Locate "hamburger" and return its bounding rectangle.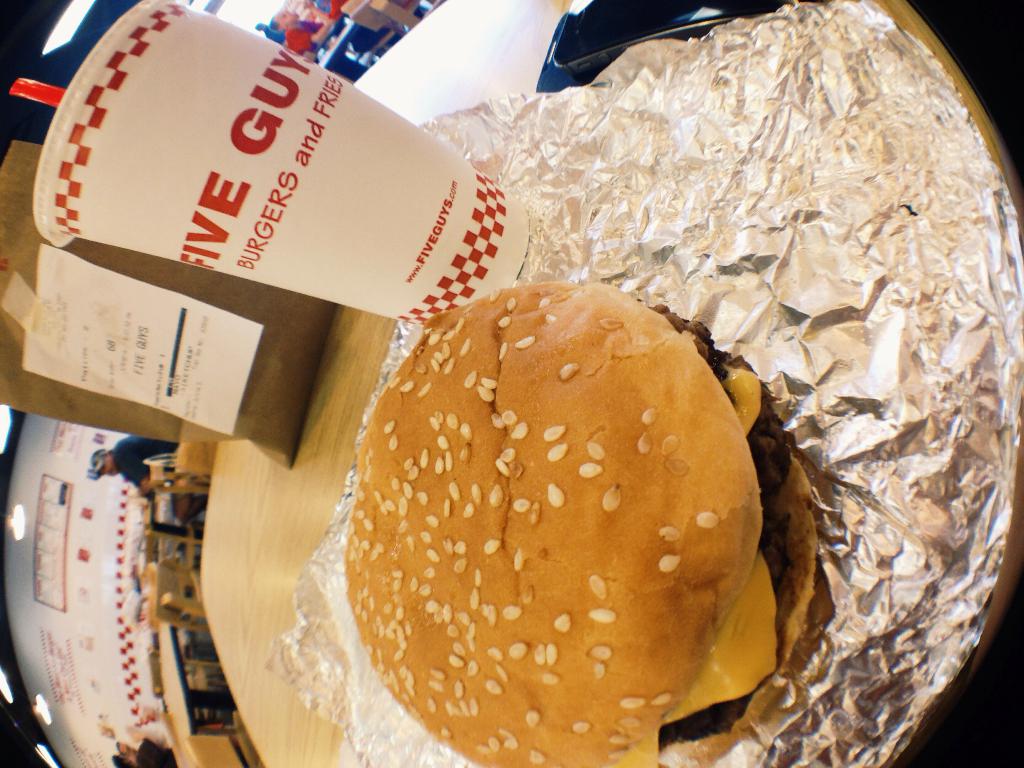
bbox(340, 284, 810, 767).
